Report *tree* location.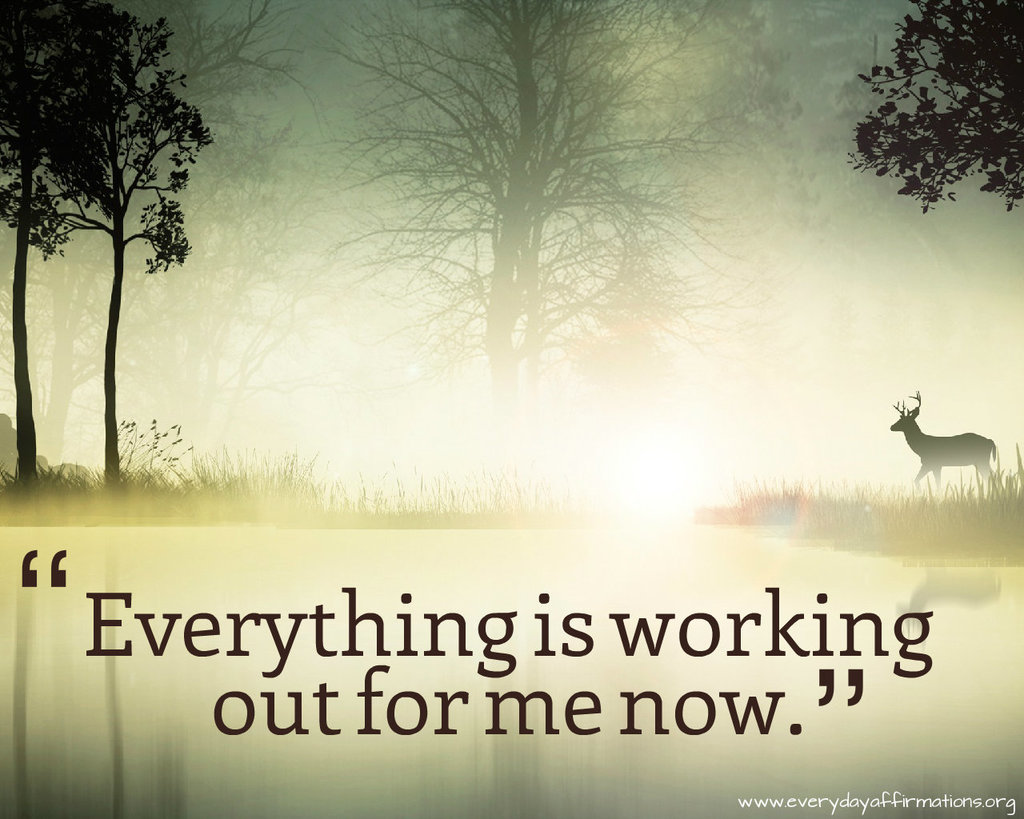
Report: [846, 0, 1022, 212].
